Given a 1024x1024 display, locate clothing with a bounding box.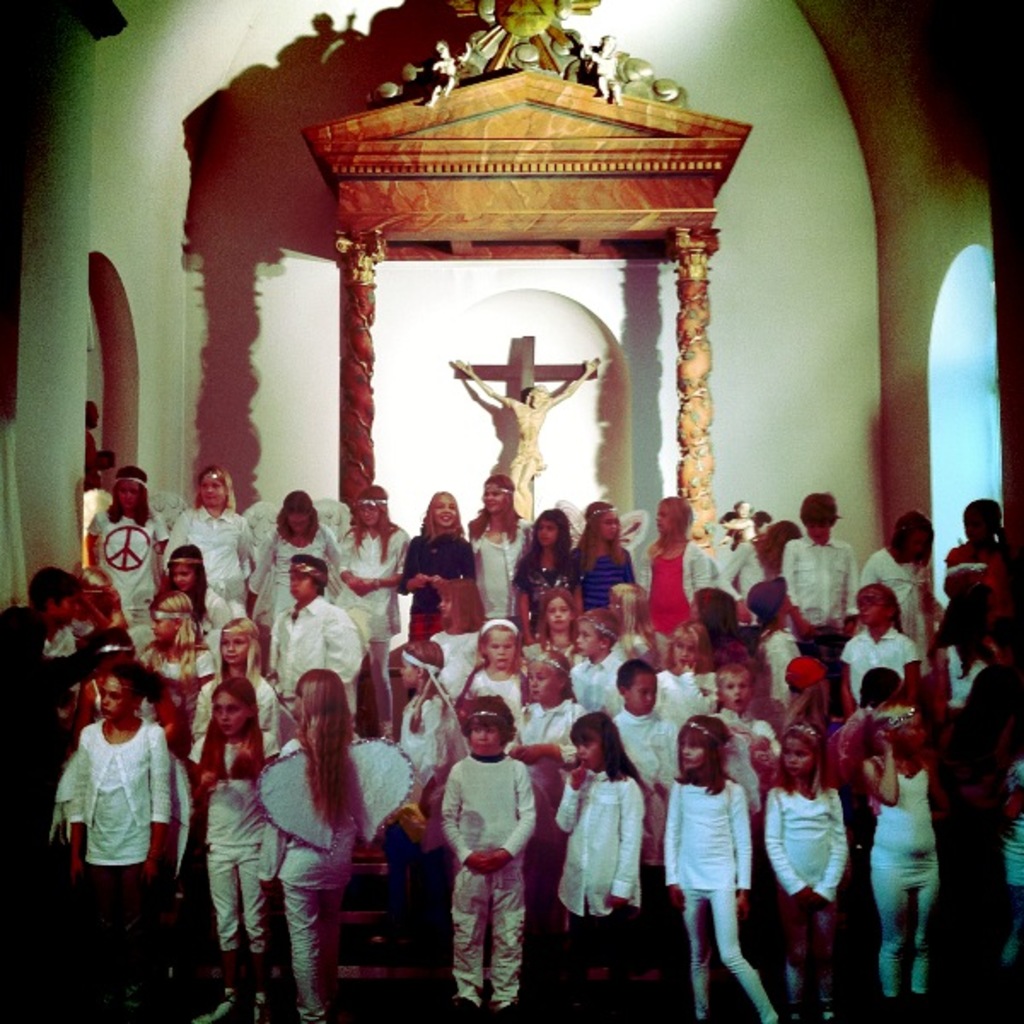
Located: <region>865, 763, 949, 997</region>.
